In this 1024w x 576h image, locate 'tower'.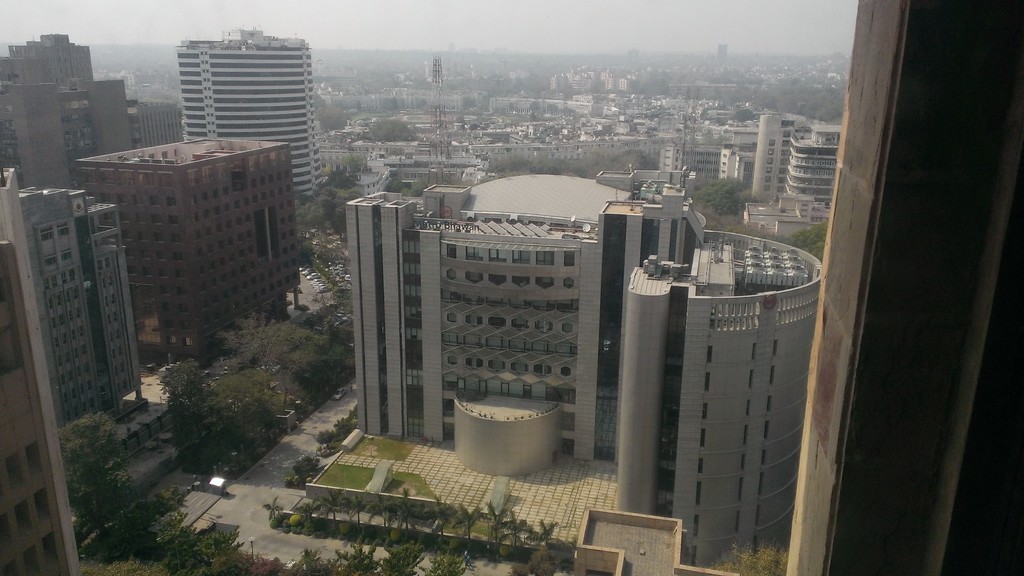
Bounding box: {"x1": 170, "y1": 32, "x2": 306, "y2": 193}.
